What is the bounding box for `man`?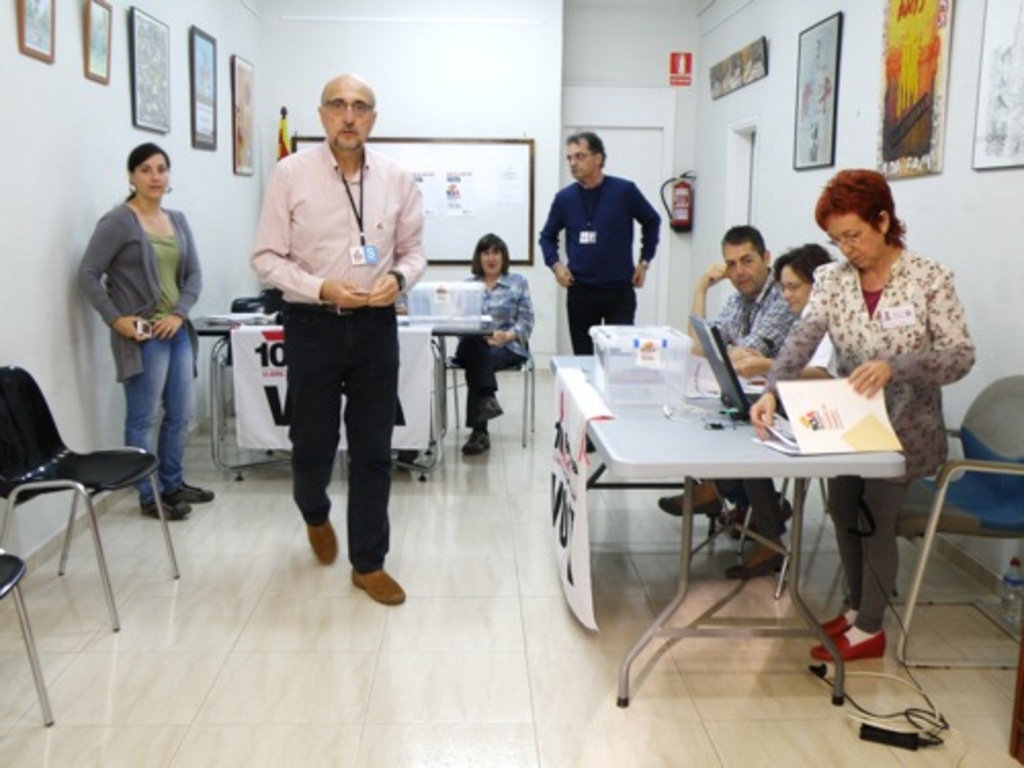
bbox=(688, 219, 797, 535).
